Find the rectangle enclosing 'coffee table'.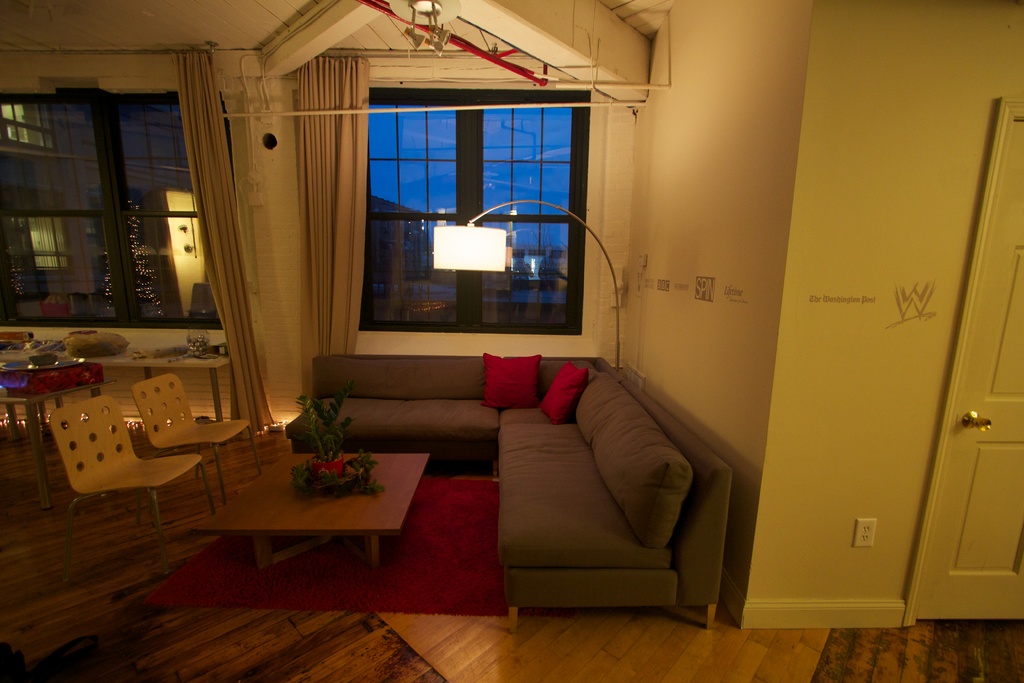
[x1=106, y1=345, x2=237, y2=415].
